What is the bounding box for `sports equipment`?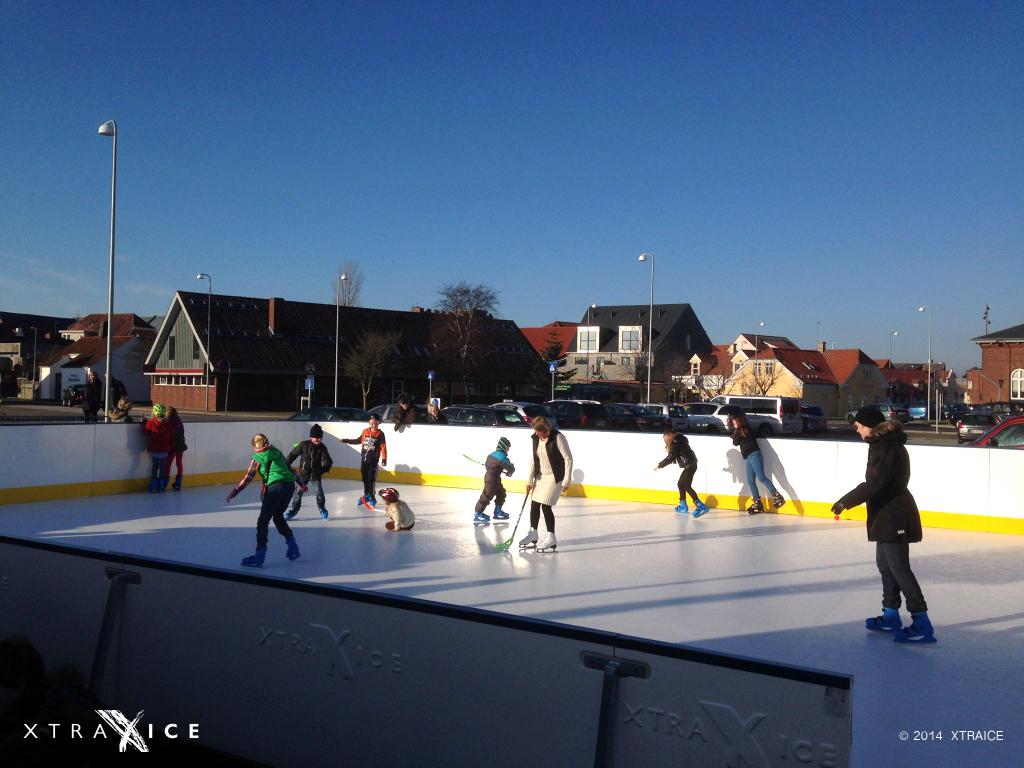
<box>746,495,764,516</box>.
